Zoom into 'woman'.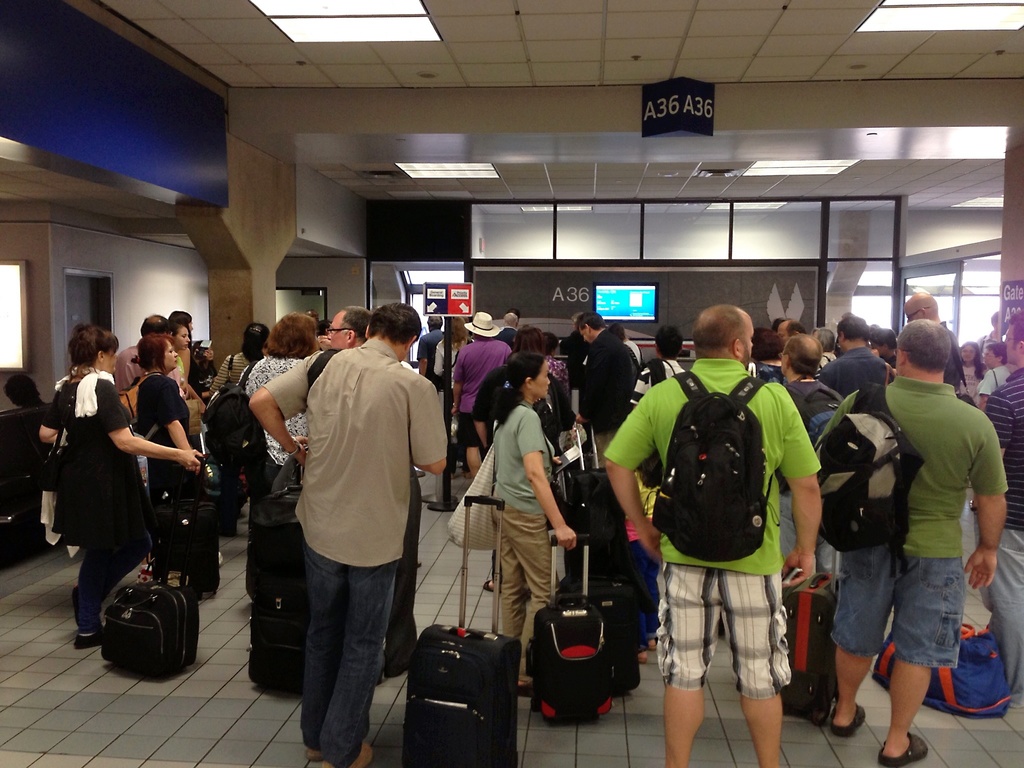
Zoom target: l=548, t=329, r=575, b=398.
